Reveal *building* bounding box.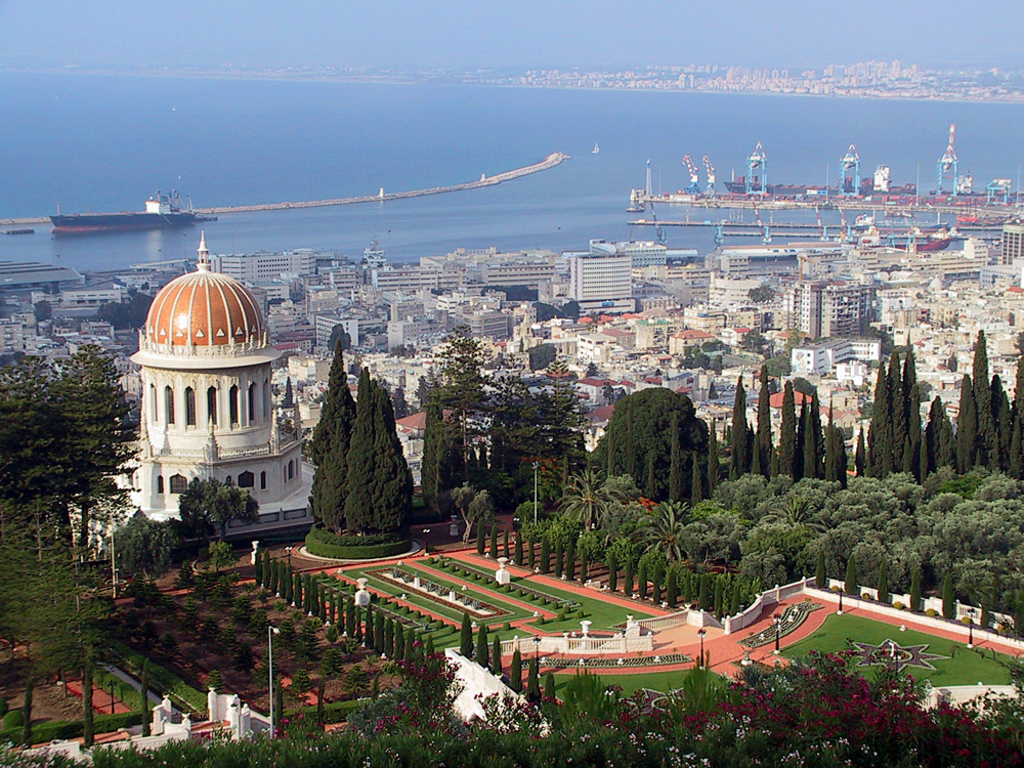
Revealed: <bbox>479, 261, 554, 290</bbox>.
